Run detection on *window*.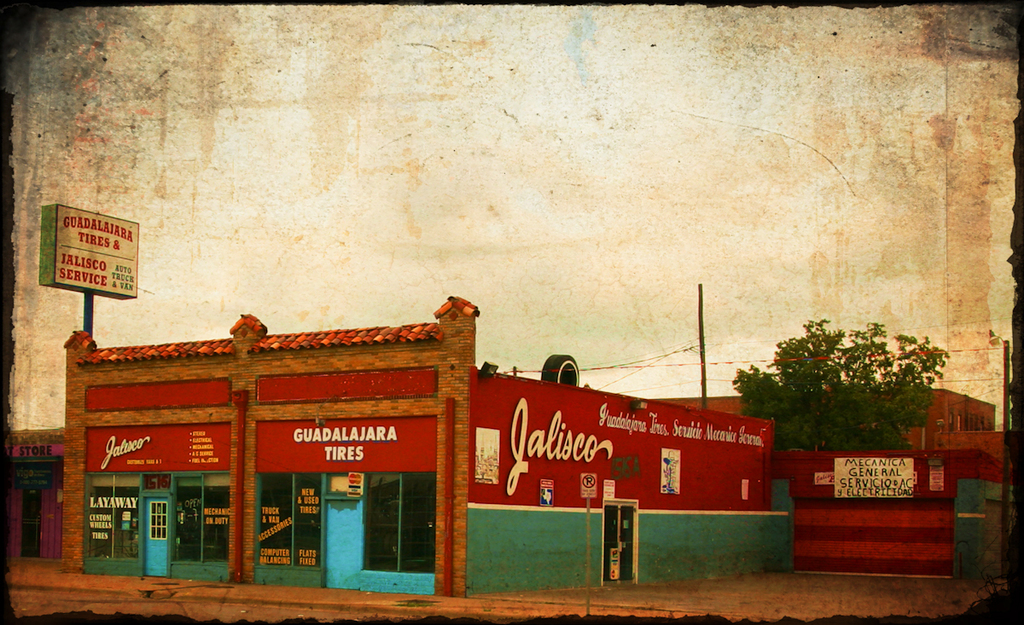
Result: 361/466/420/579.
